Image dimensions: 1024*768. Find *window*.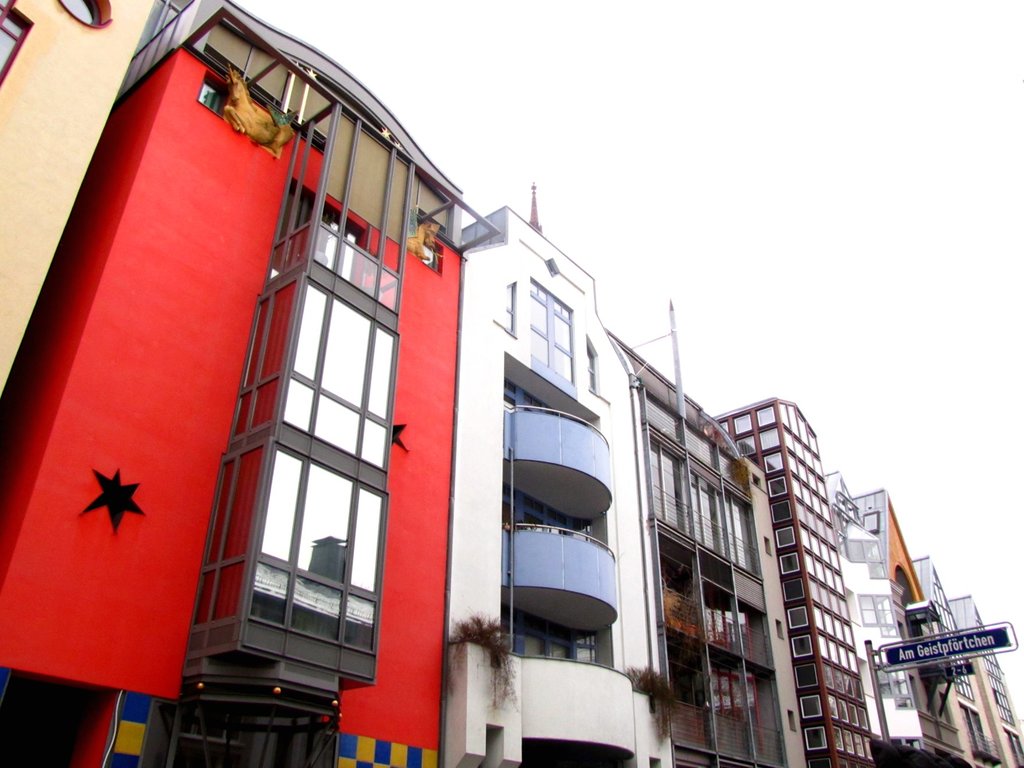
pyautogui.locateOnScreen(248, 442, 376, 659).
